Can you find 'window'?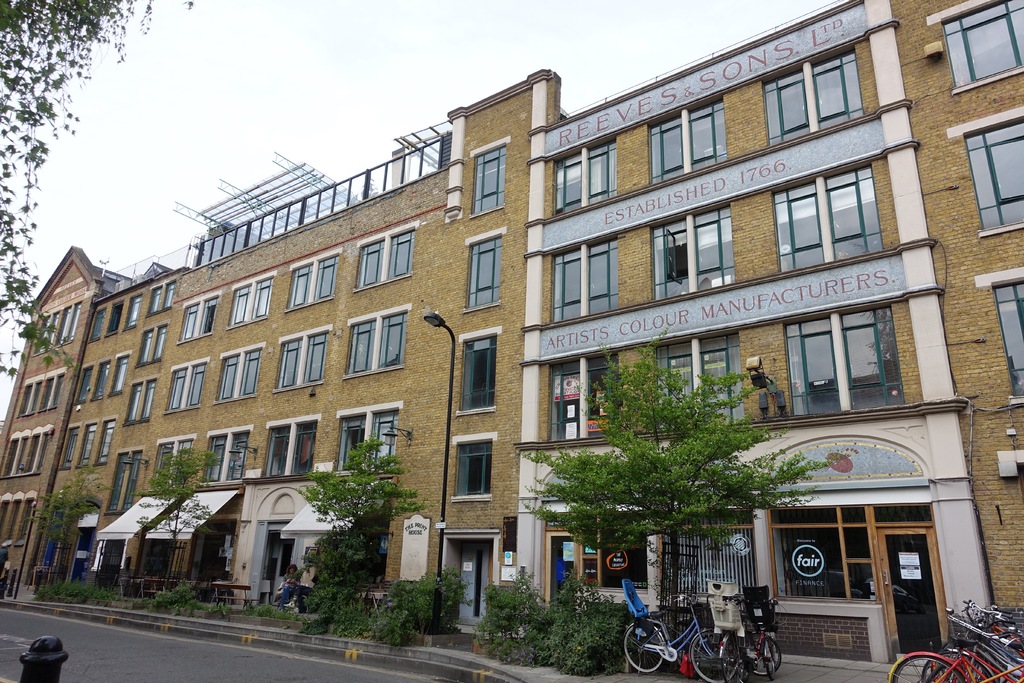
Yes, bounding box: (x1=548, y1=352, x2=615, y2=441).
